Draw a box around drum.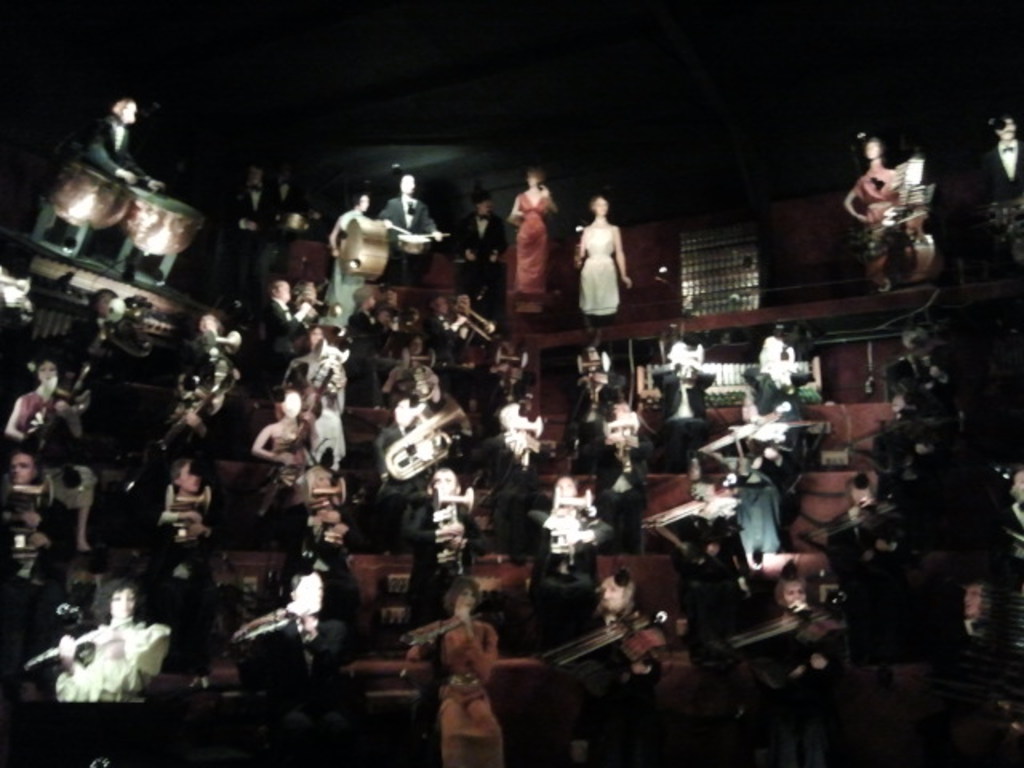
{"left": 398, "top": 234, "right": 429, "bottom": 254}.
